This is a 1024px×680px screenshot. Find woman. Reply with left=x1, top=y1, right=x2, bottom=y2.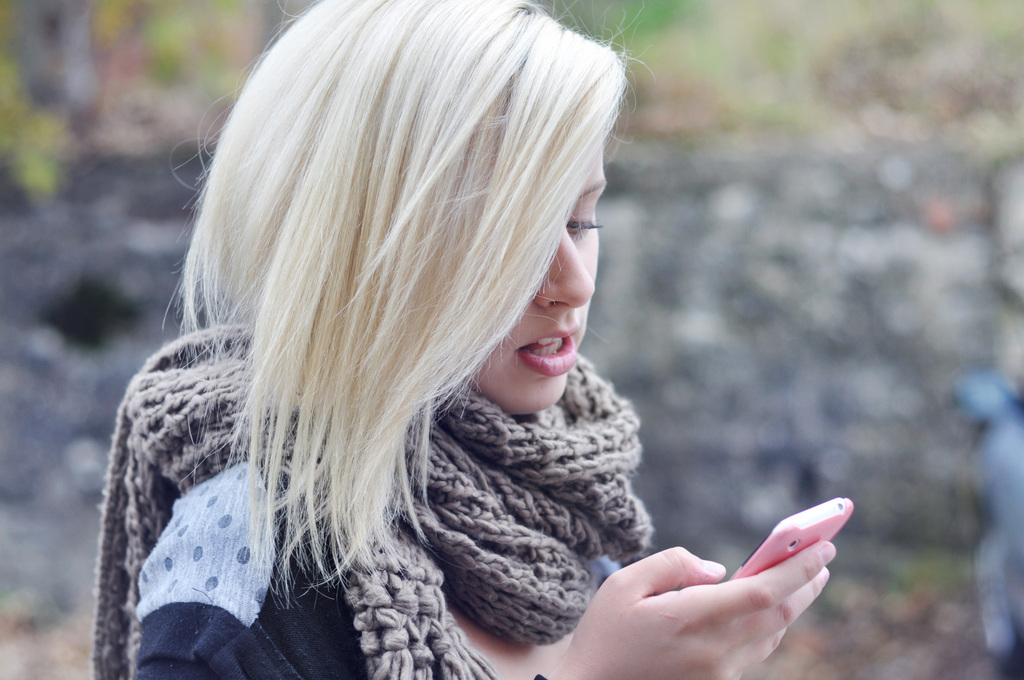
left=44, top=11, right=744, bottom=679.
